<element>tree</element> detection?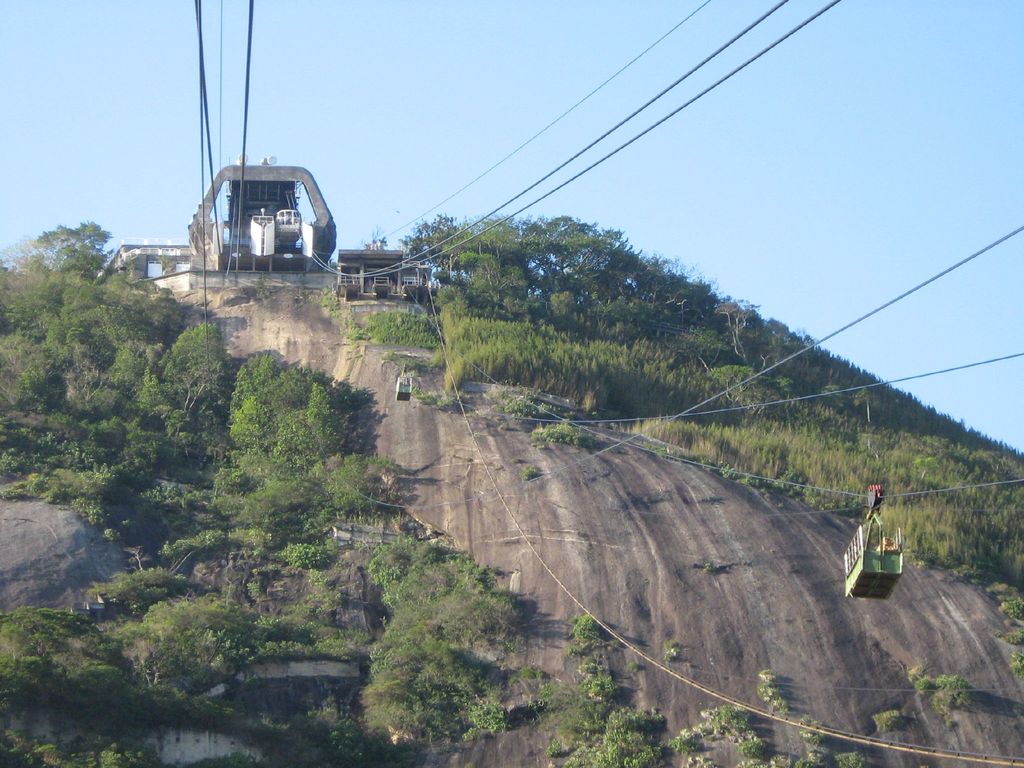
bbox=(0, 214, 382, 521)
